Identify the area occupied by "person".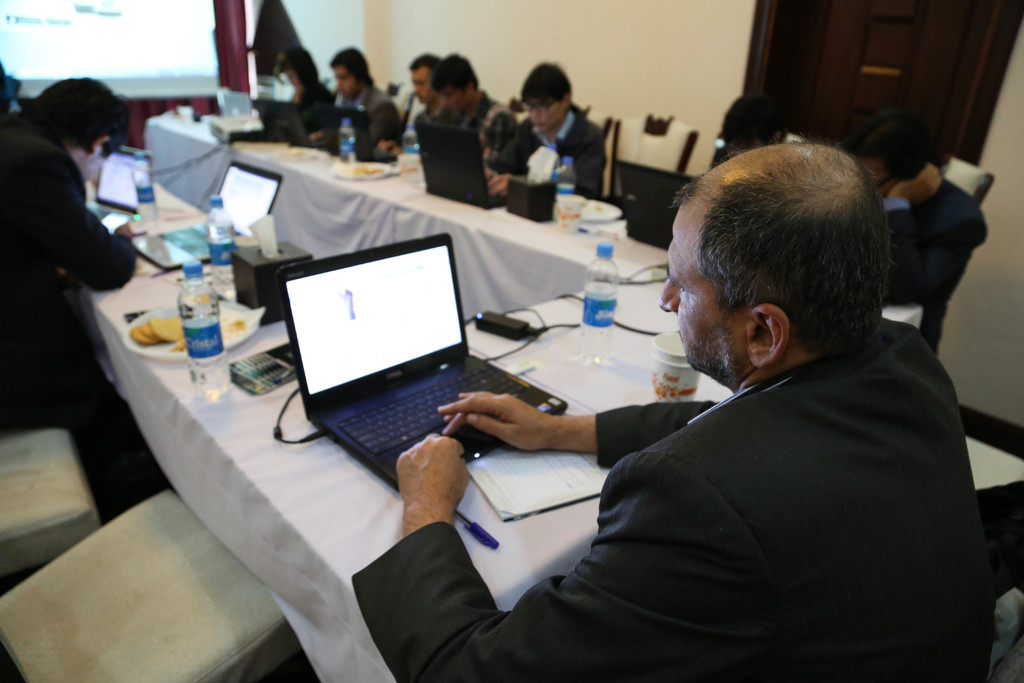
Area: bbox(429, 51, 515, 168).
